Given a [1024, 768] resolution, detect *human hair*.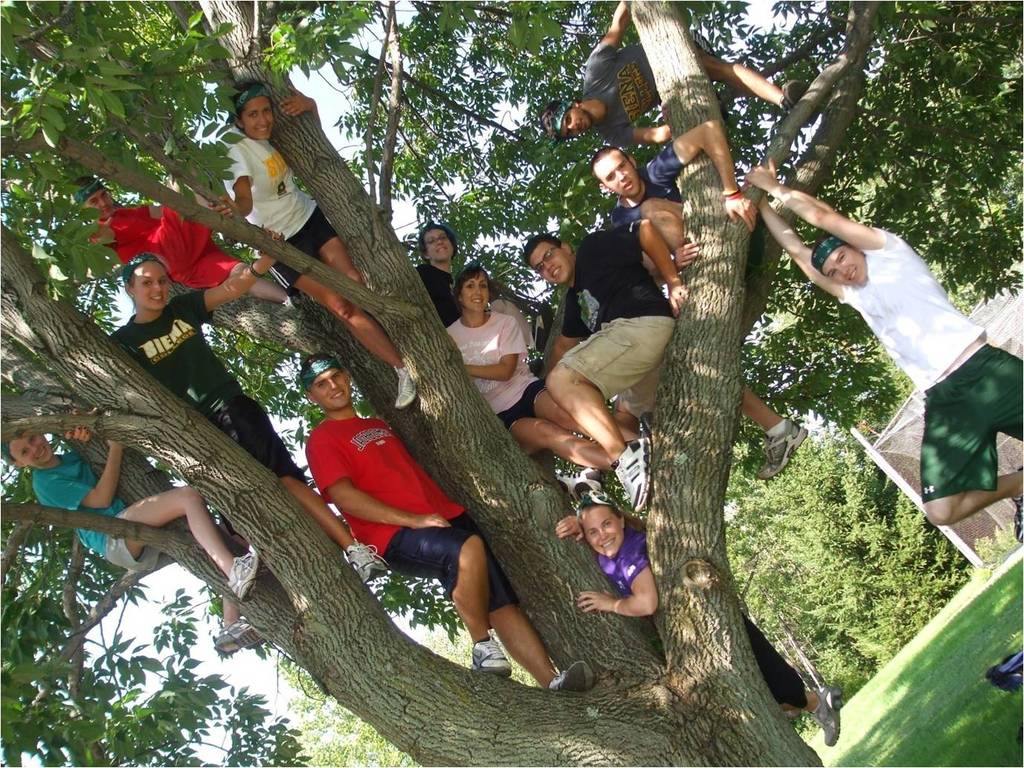
pyautogui.locateOnScreen(576, 503, 650, 537).
